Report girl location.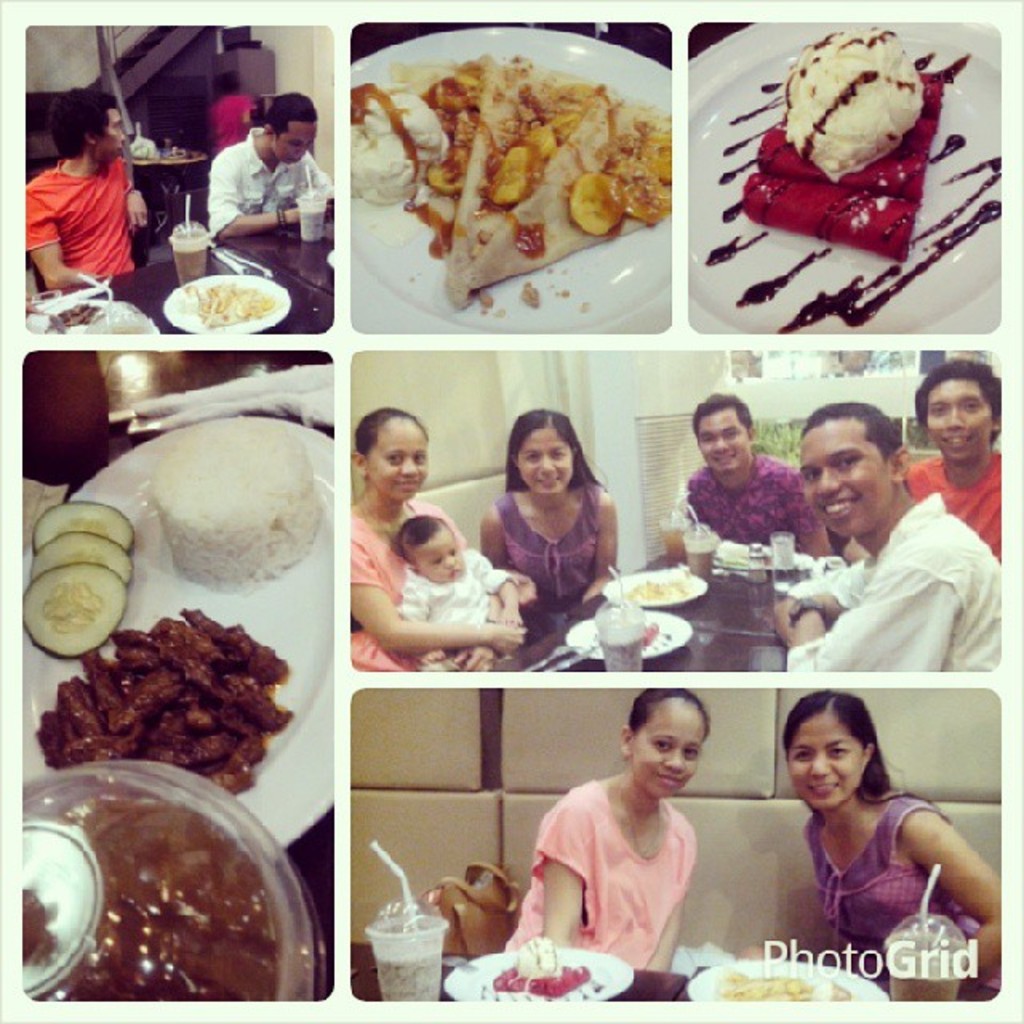
Report: region(778, 686, 998, 1011).
